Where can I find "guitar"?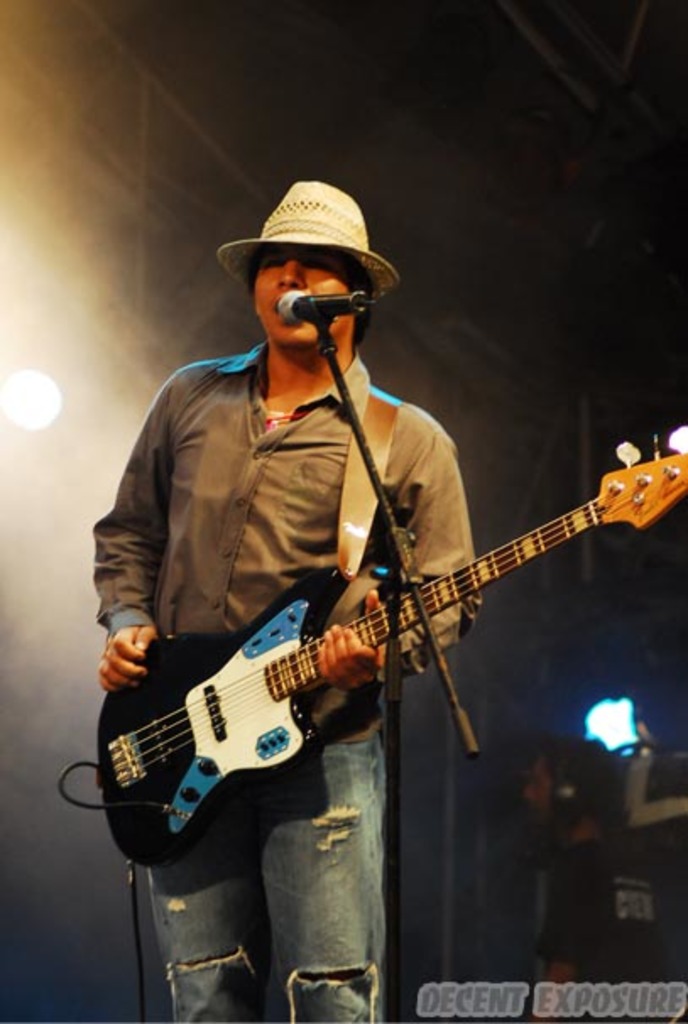
You can find it at Rect(95, 434, 686, 874).
